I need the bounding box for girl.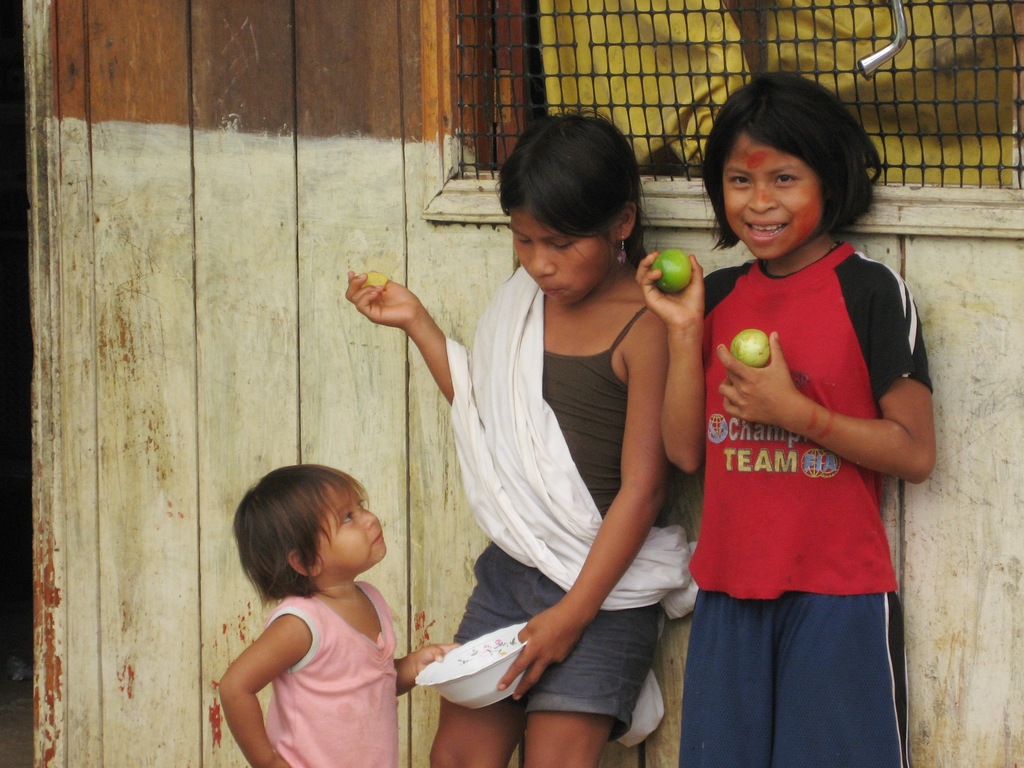
Here it is: [left=634, top=72, right=936, bottom=767].
